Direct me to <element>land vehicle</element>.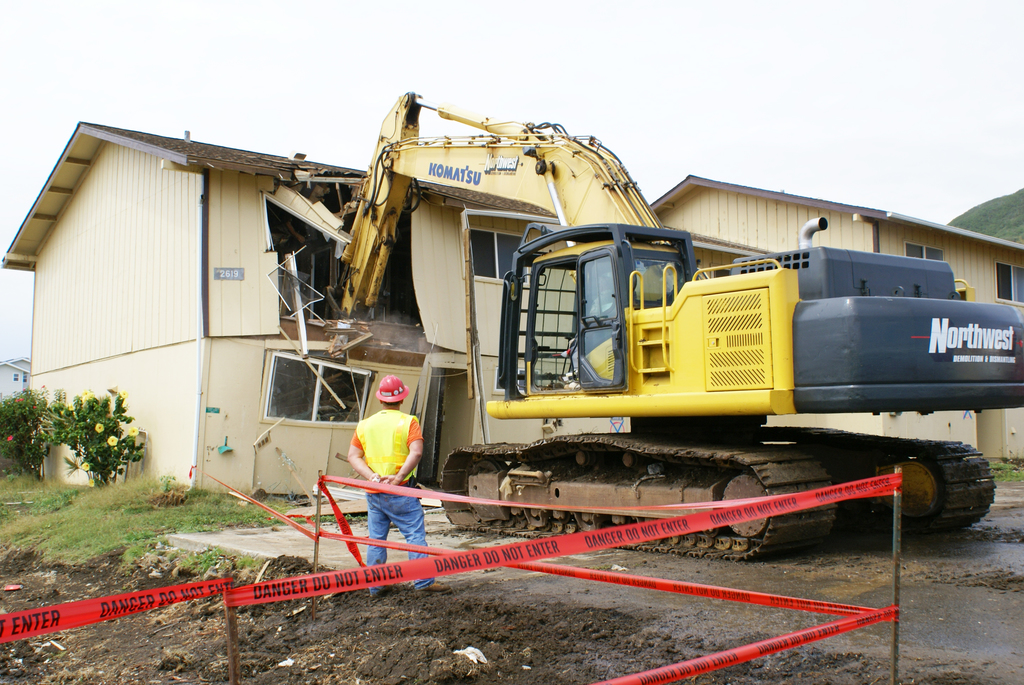
Direction: 323 86 1023 559.
